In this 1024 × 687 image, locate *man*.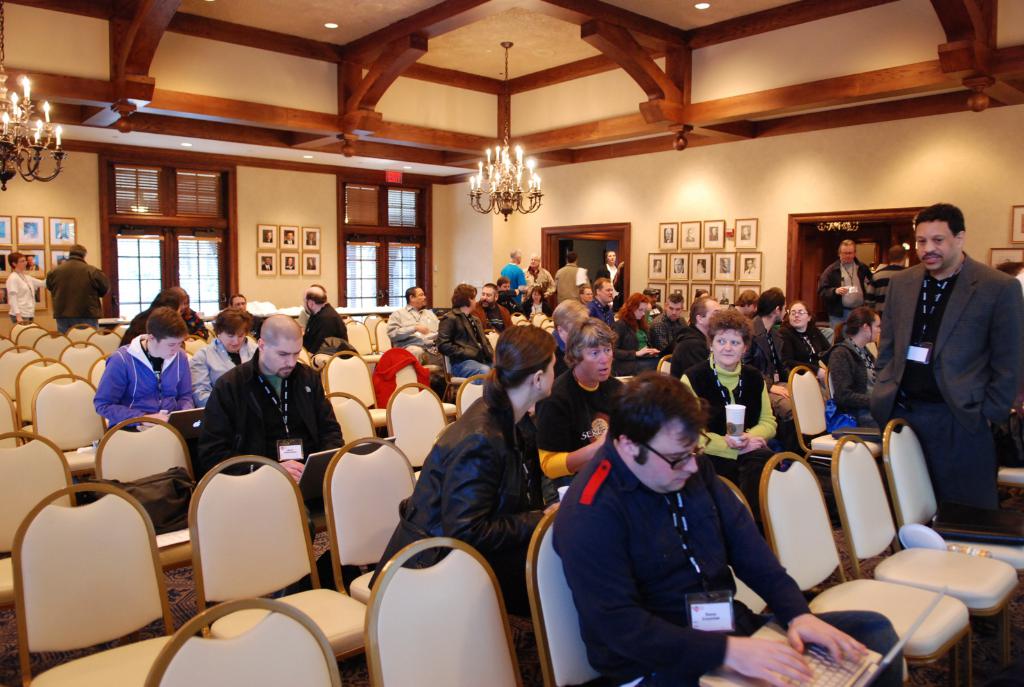
Bounding box: <box>521,251,555,305</box>.
